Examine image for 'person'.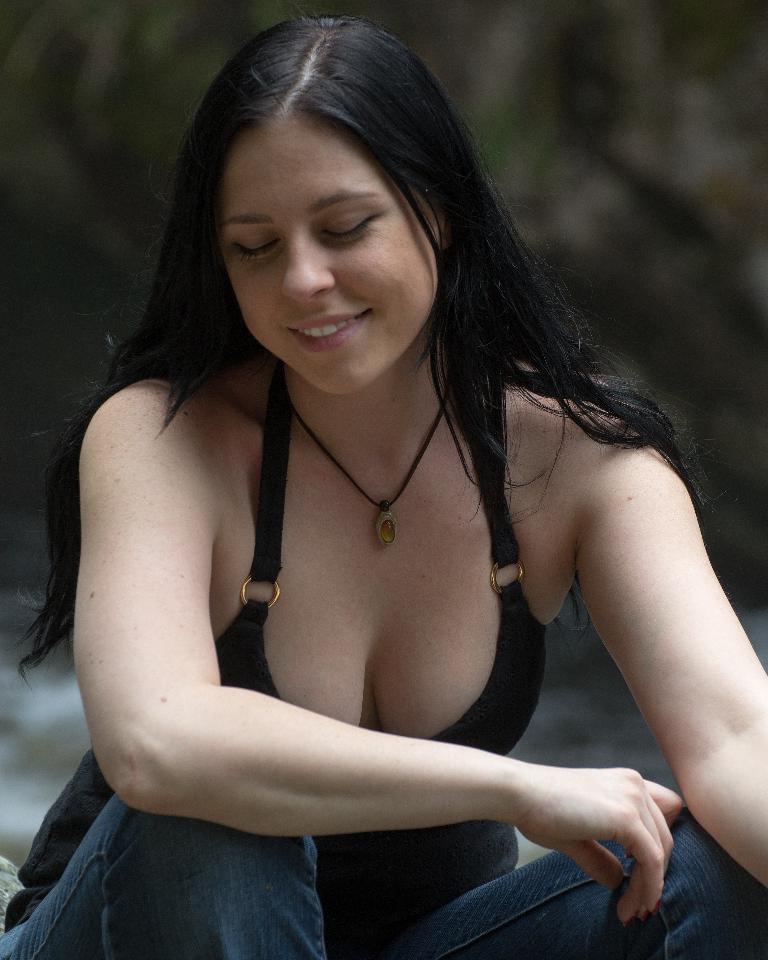
Examination result: [11, 18, 729, 959].
